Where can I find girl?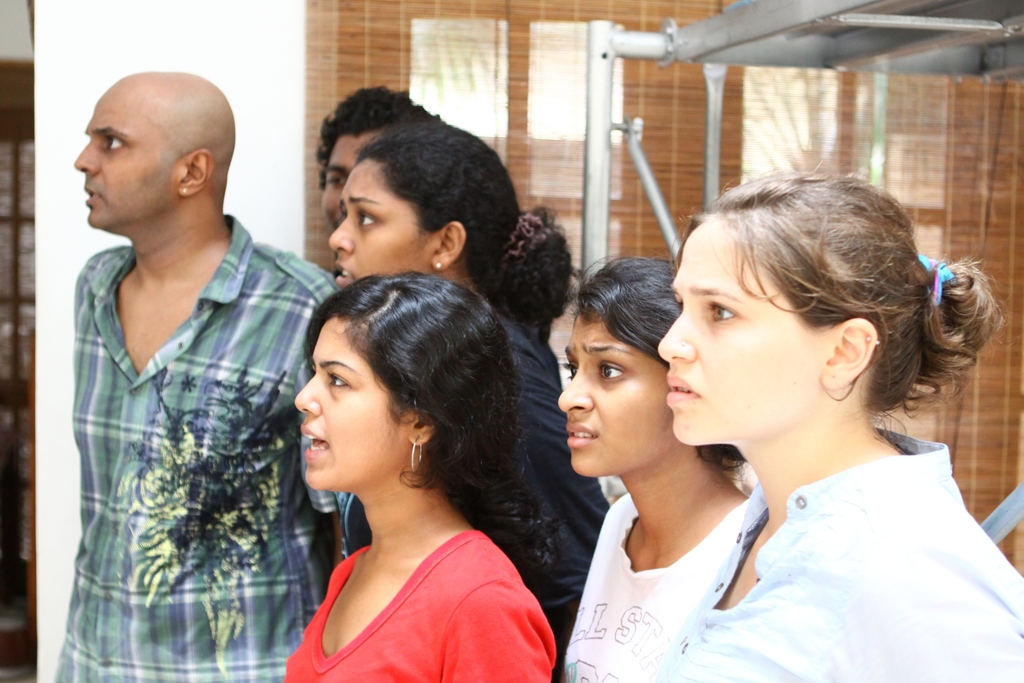
You can find it at bbox=[319, 120, 630, 614].
